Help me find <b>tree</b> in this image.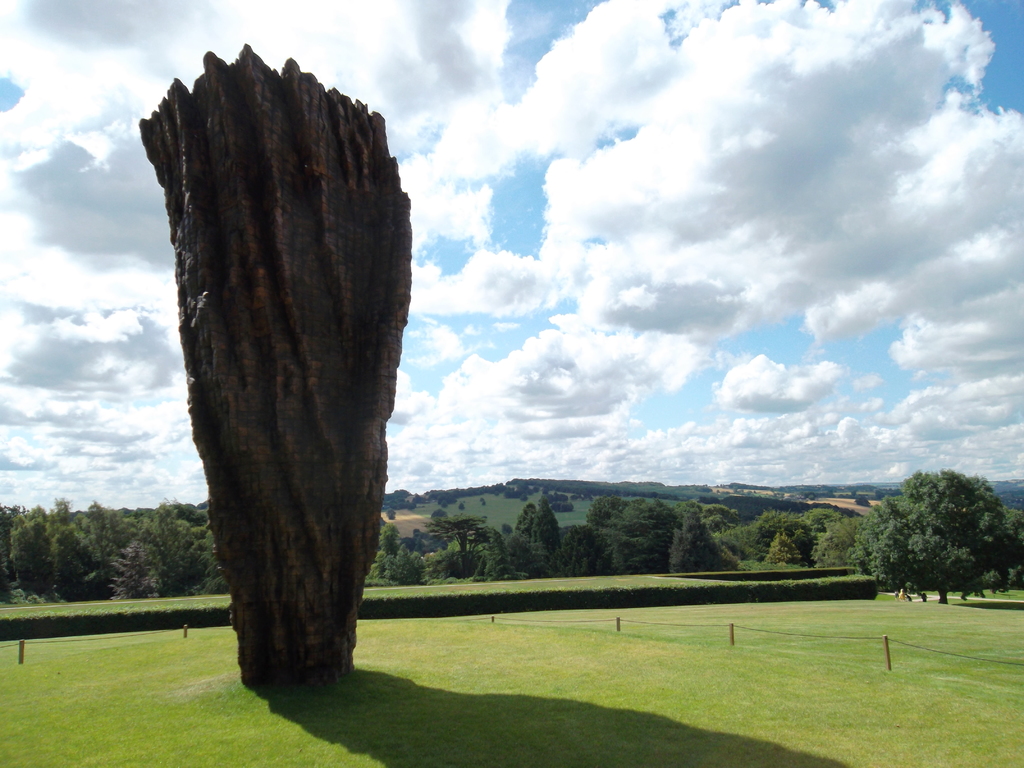
Found it: 139 47 420 678.
